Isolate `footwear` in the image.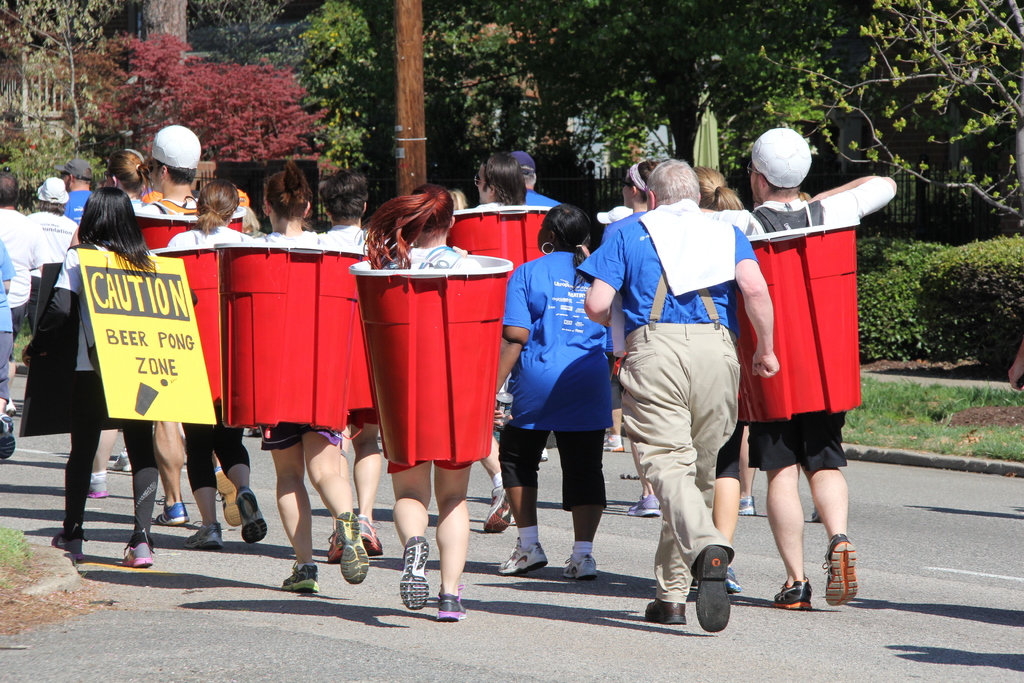
Isolated region: (733, 491, 758, 518).
